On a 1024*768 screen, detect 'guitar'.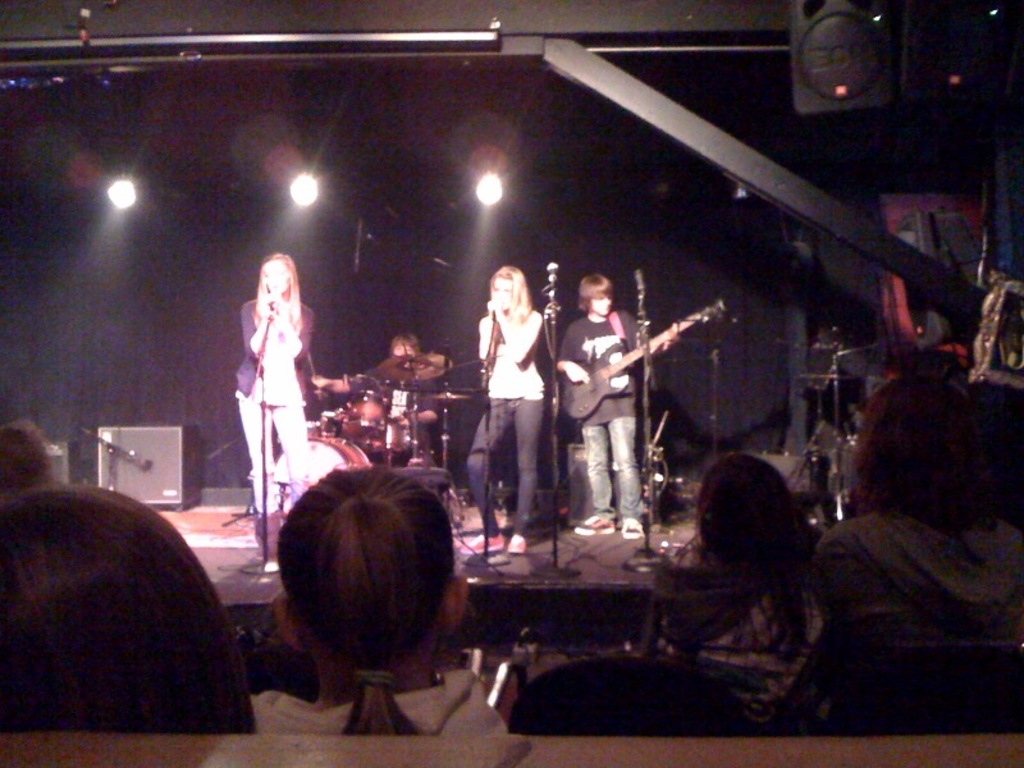
bbox=(558, 293, 737, 426).
